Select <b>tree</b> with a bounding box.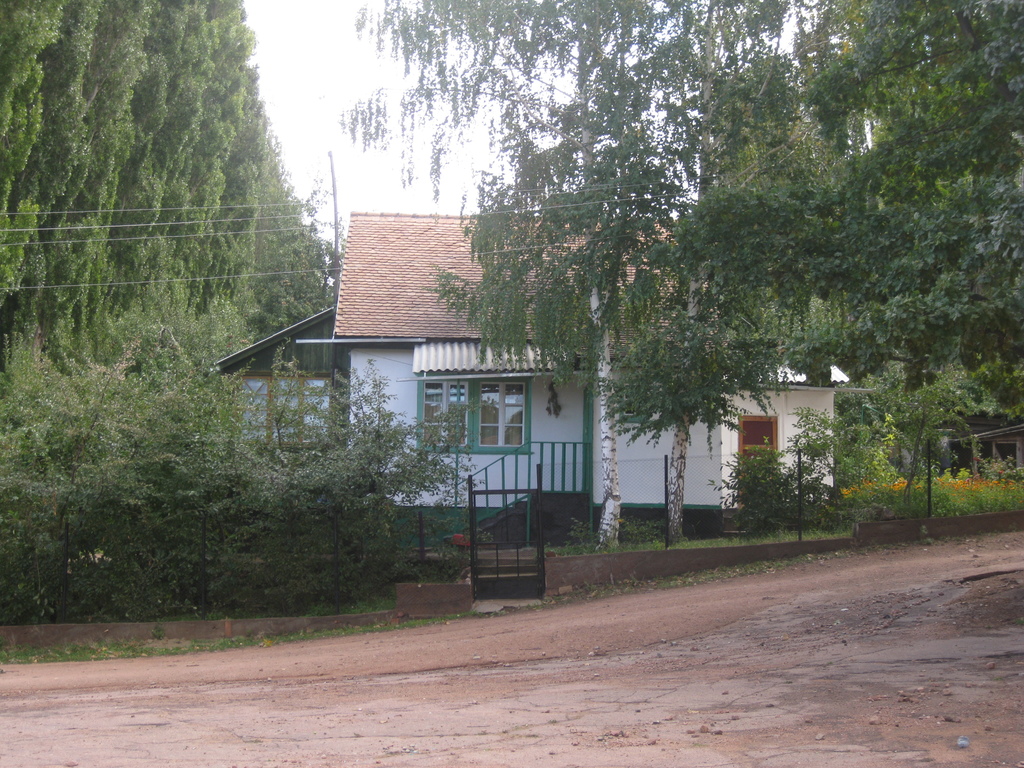
box=[341, 0, 1023, 446].
